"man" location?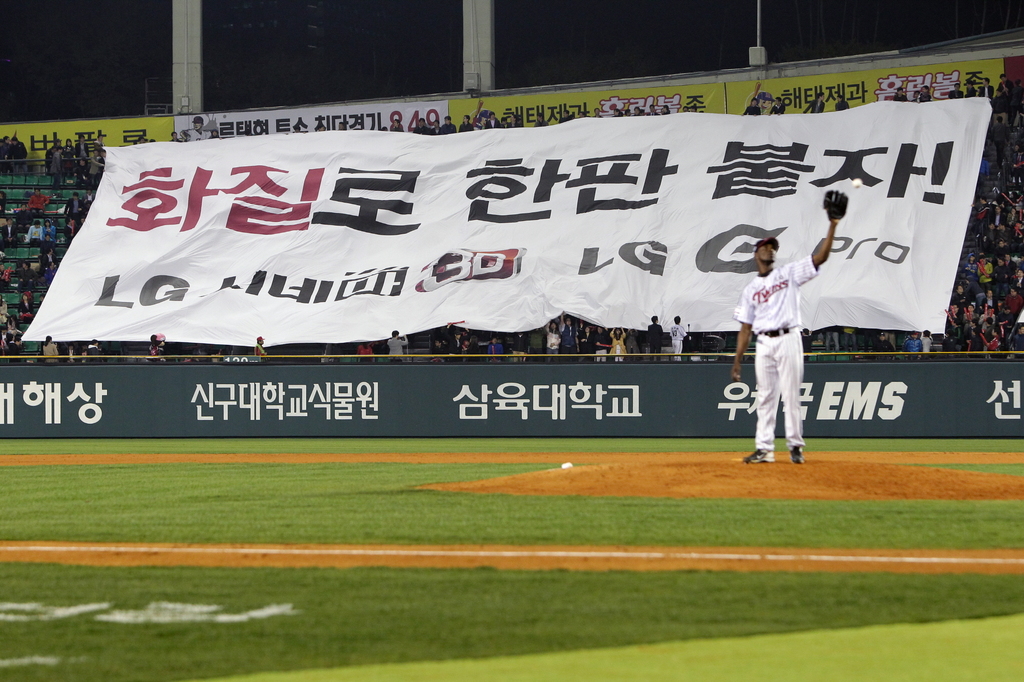
x1=88 y1=337 x2=106 y2=361
